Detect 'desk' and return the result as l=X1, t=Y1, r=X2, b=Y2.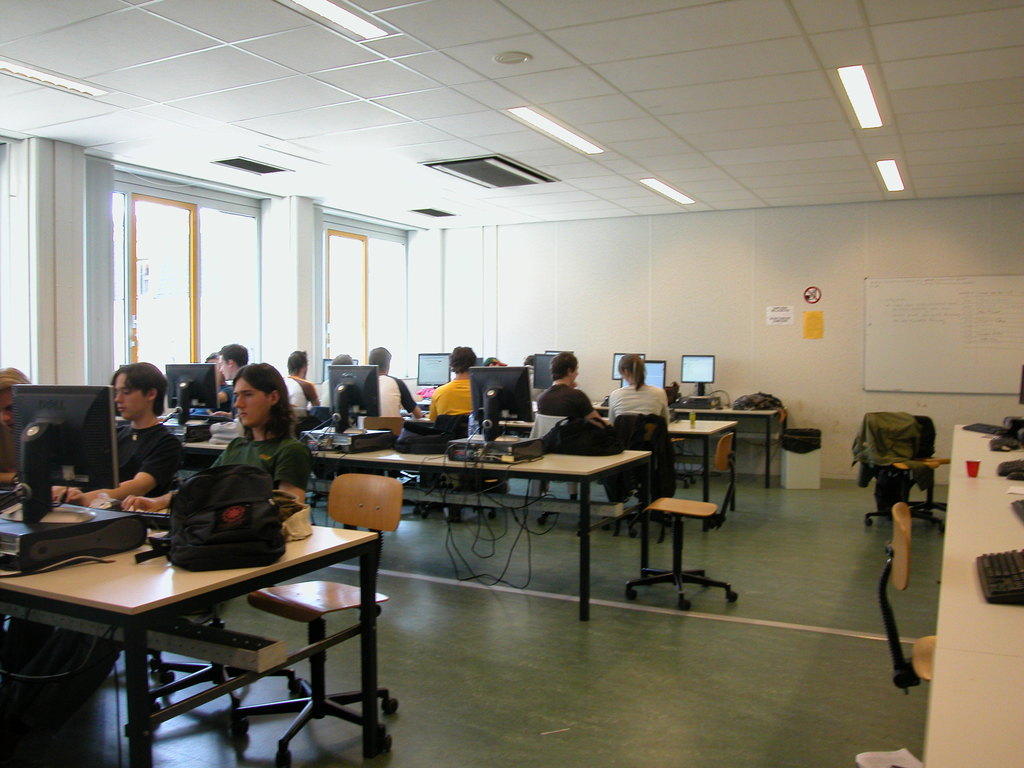
l=186, t=420, r=654, b=631.
